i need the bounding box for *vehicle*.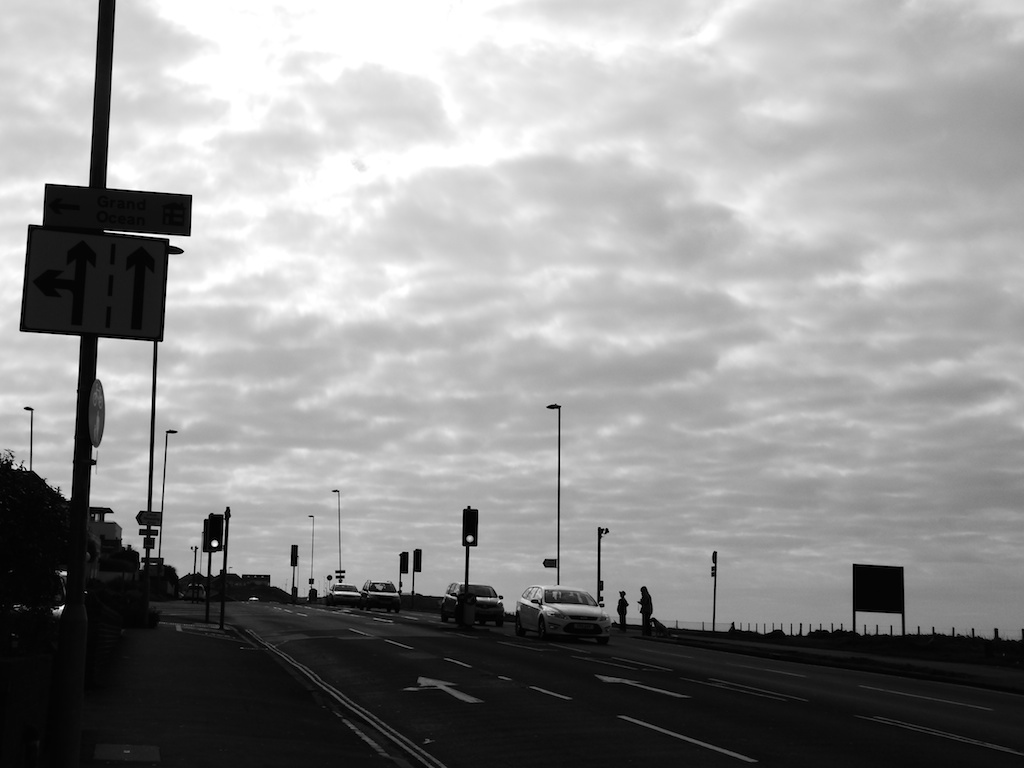
Here it is: 515/590/604/640.
